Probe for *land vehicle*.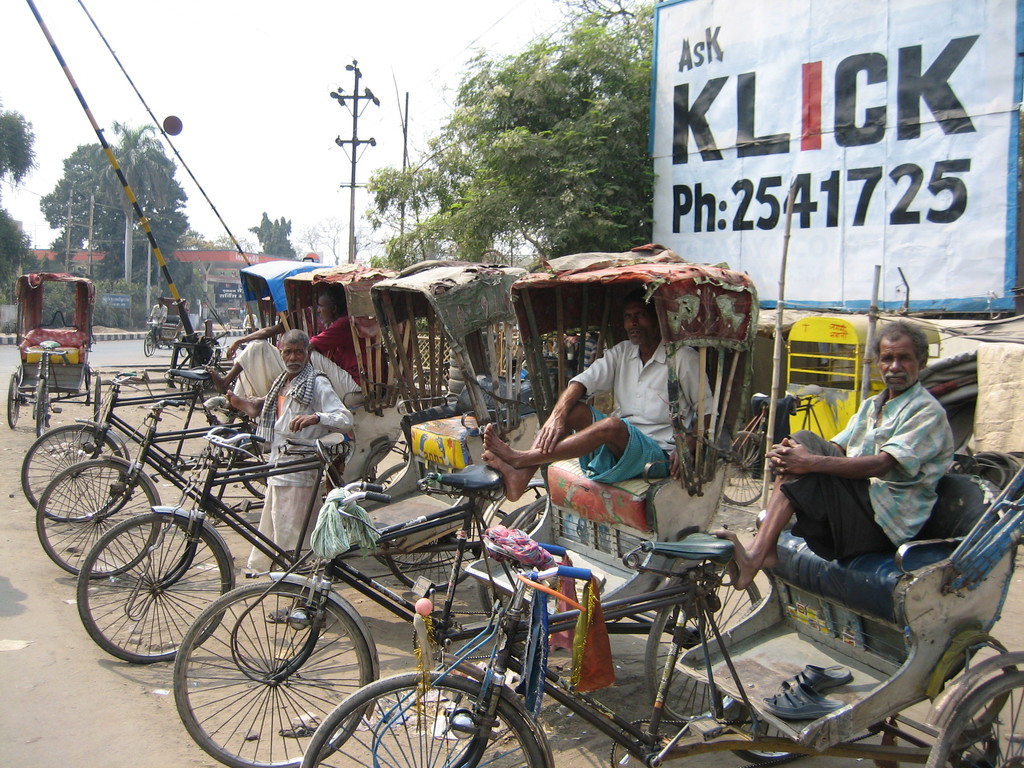
Probe result: [x1=731, y1=315, x2=943, y2=505].
